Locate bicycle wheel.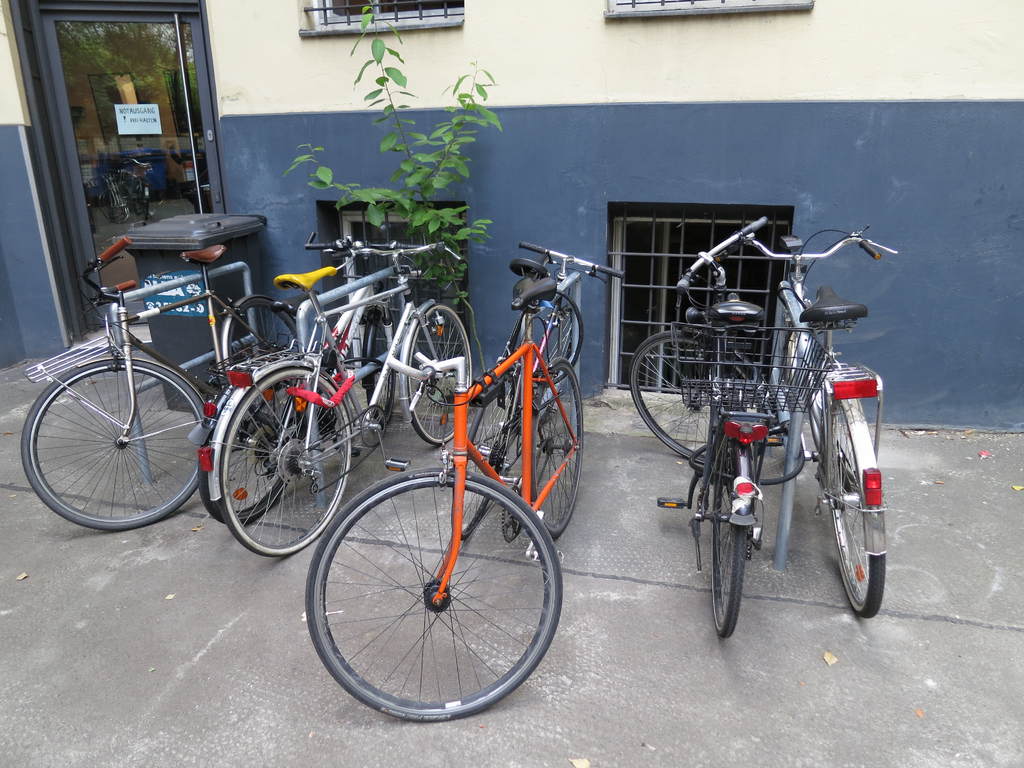
Bounding box: 822 400 888 621.
